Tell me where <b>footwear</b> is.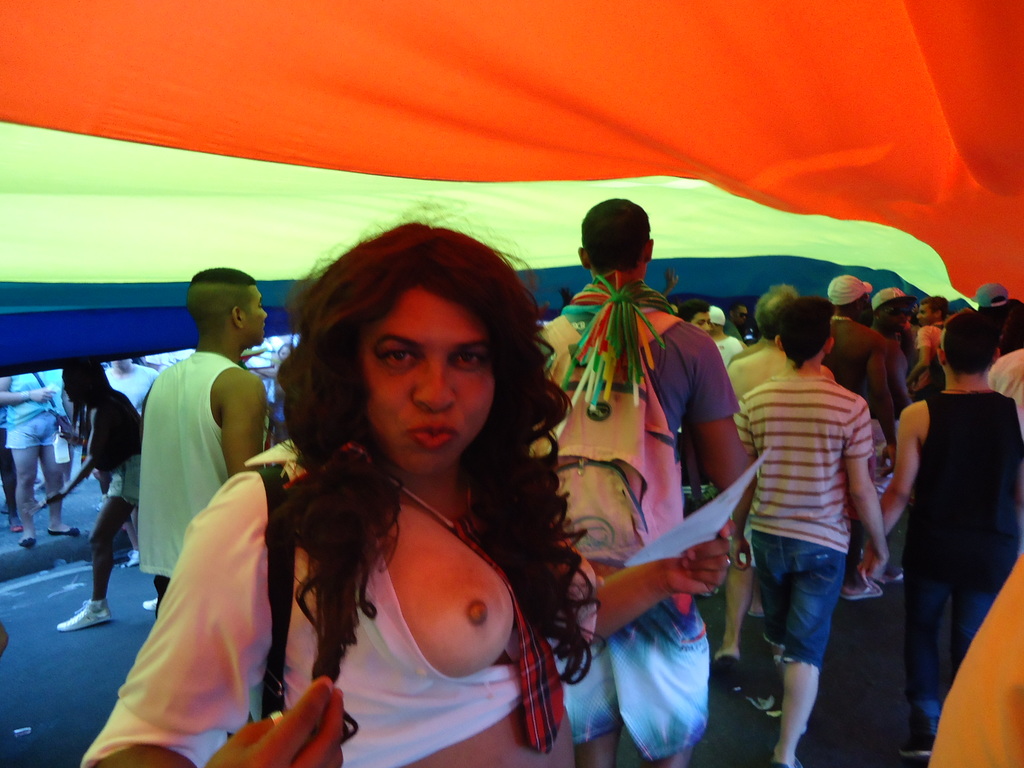
<b>footwear</b> is at [x1=772, y1=756, x2=805, y2=767].
